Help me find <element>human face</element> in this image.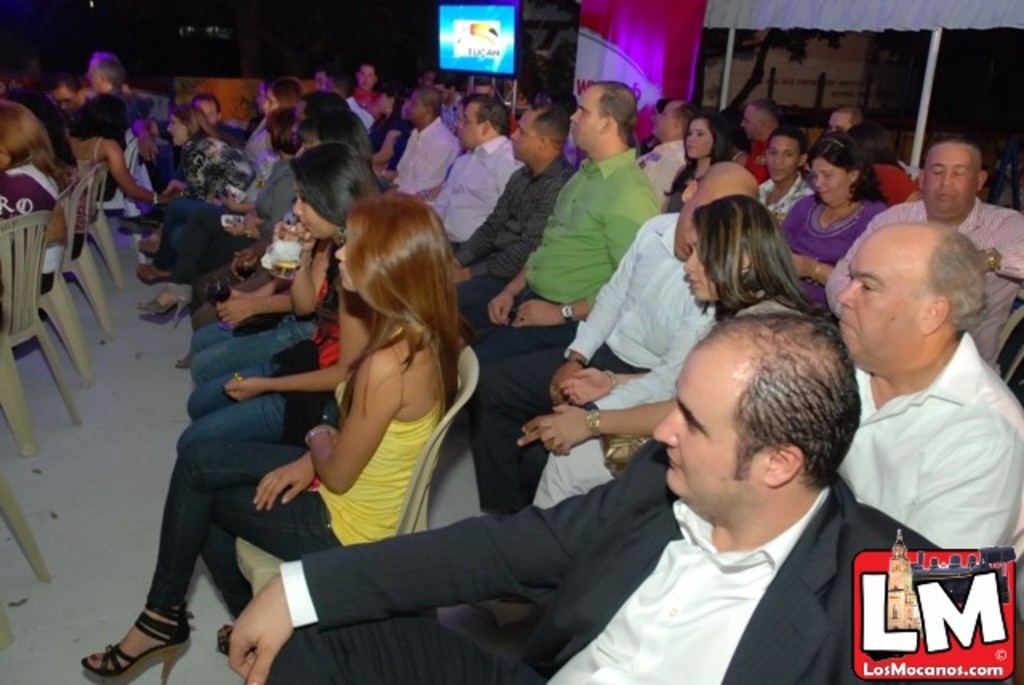
Found it: [686, 118, 712, 157].
